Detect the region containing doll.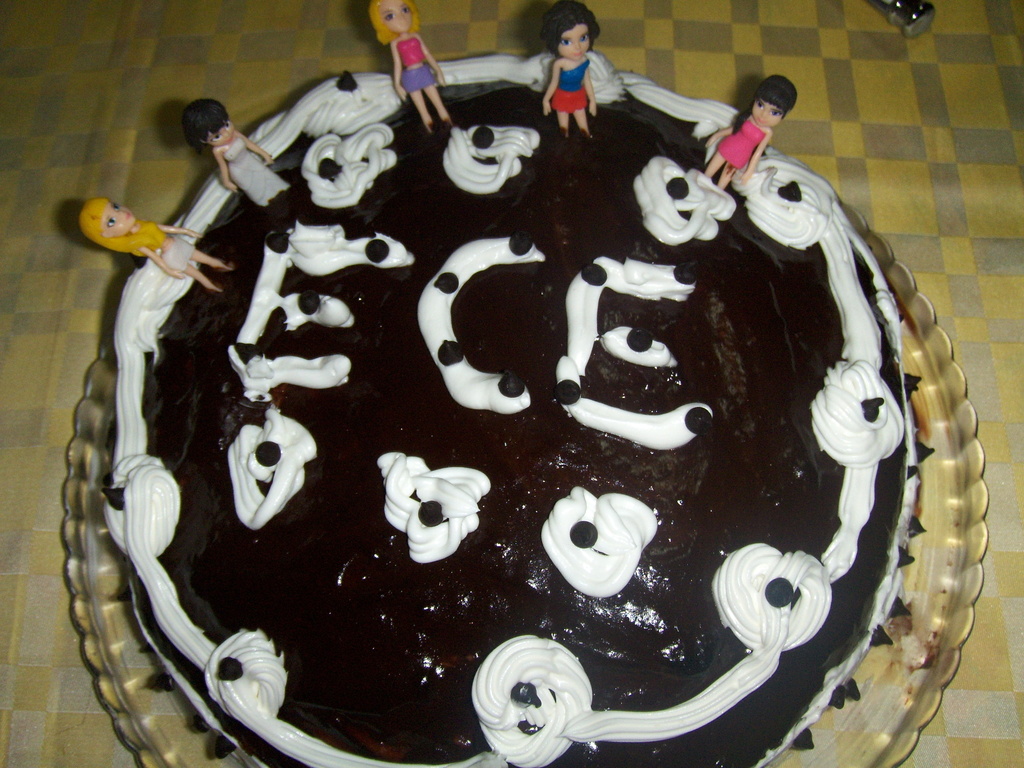
364 0 460 132.
